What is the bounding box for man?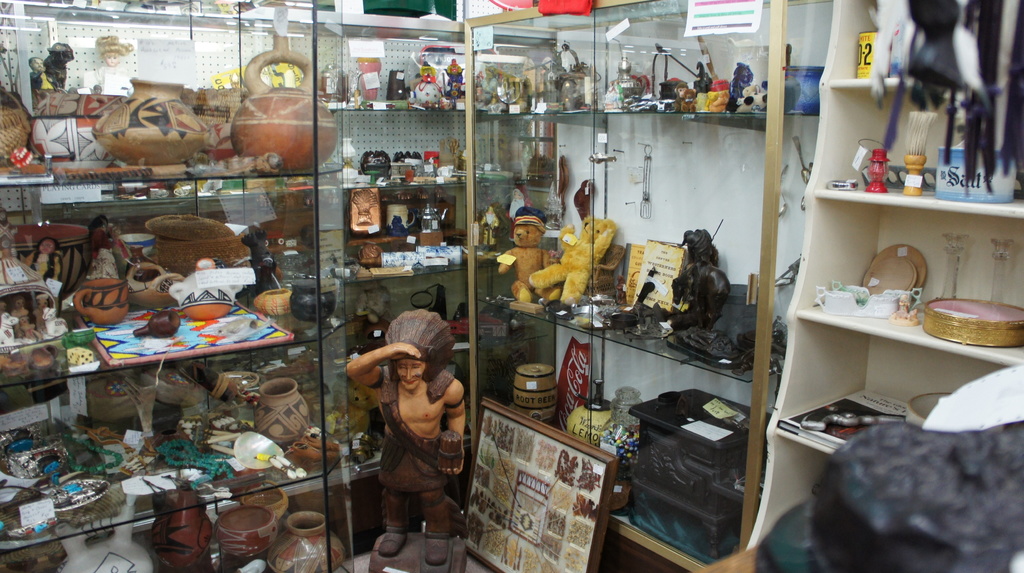
<bbox>342, 312, 466, 549</bbox>.
